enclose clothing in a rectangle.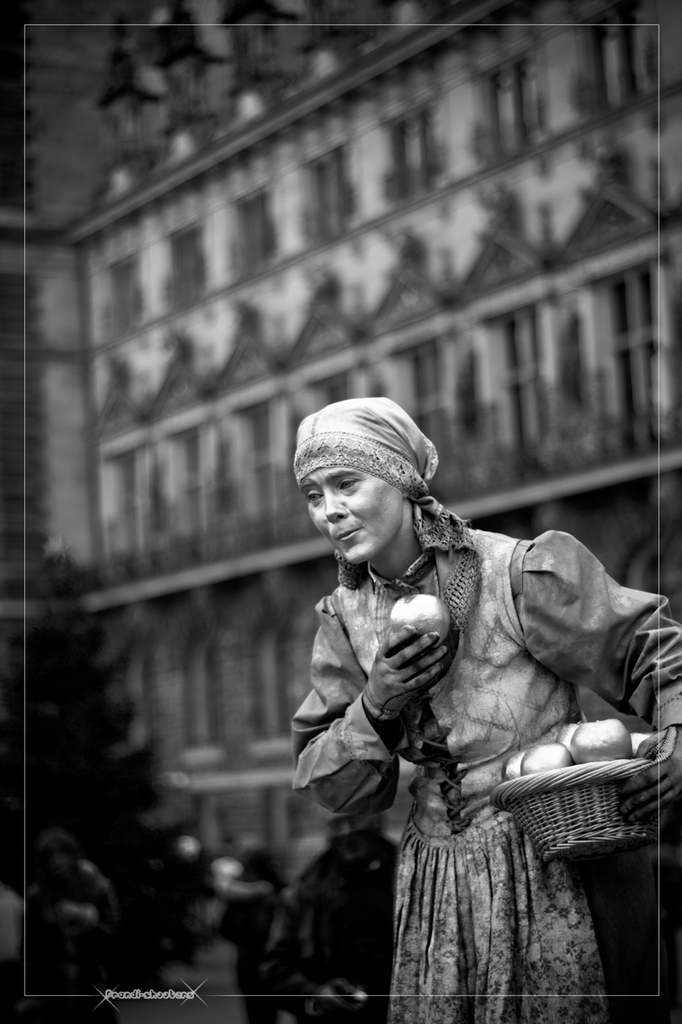
[279, 513, 671, 1023].
